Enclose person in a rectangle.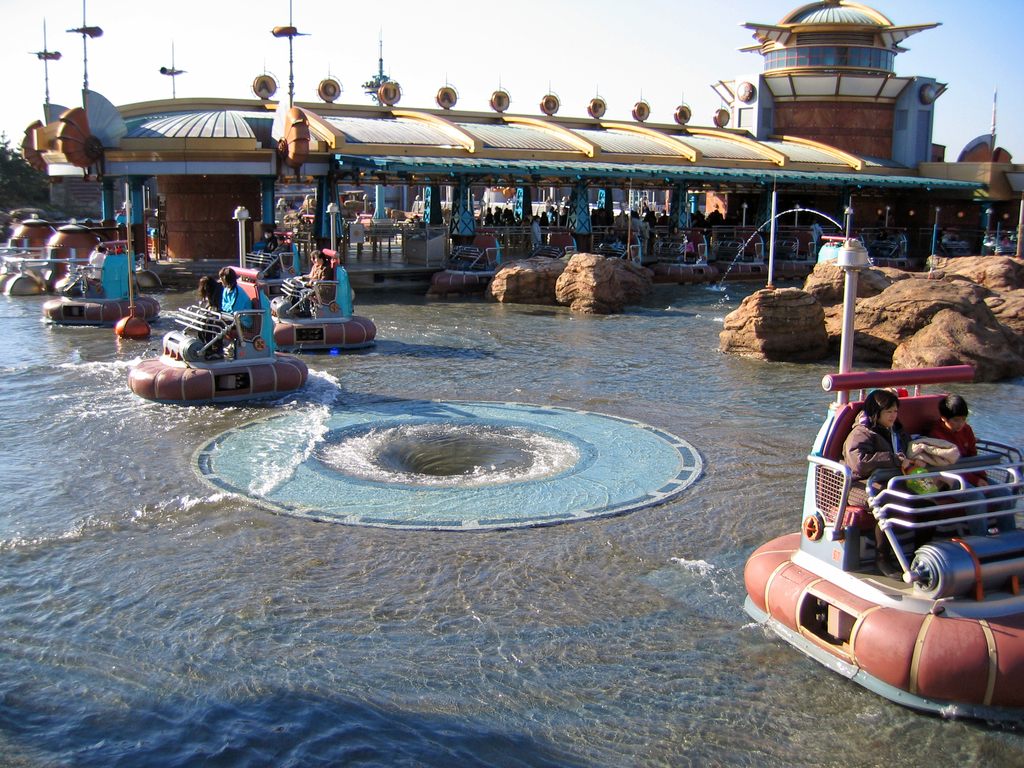
(846,388,920,536).
